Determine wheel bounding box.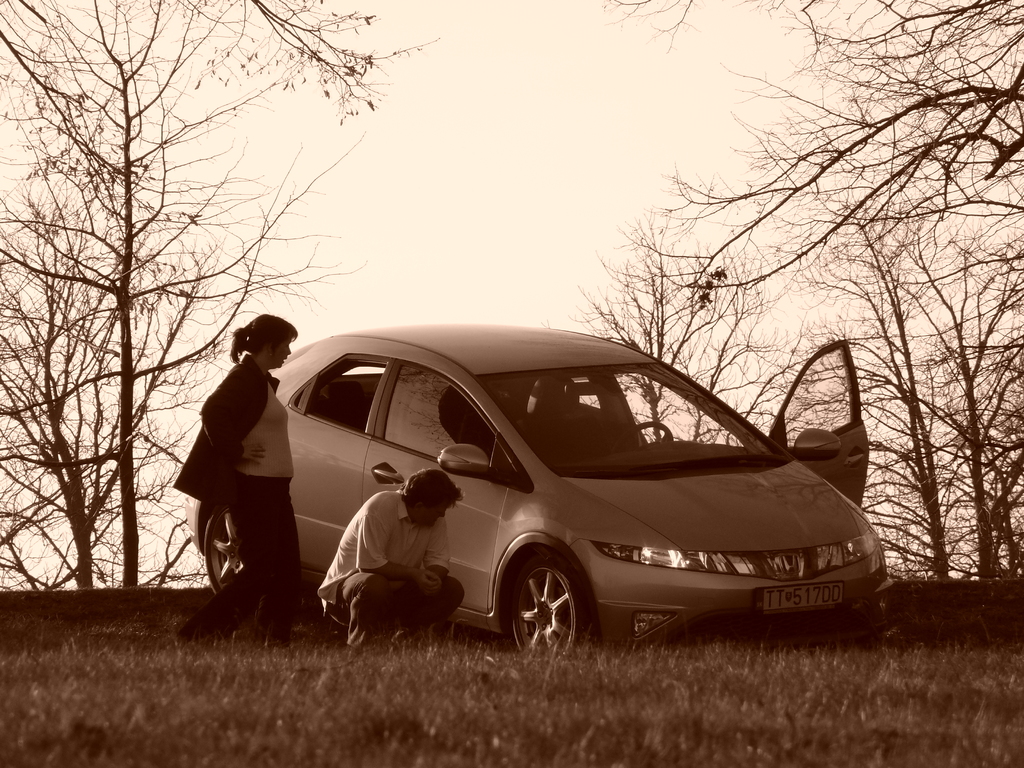
Determined: x1=612 y1=419 x2=678 y2=458.
